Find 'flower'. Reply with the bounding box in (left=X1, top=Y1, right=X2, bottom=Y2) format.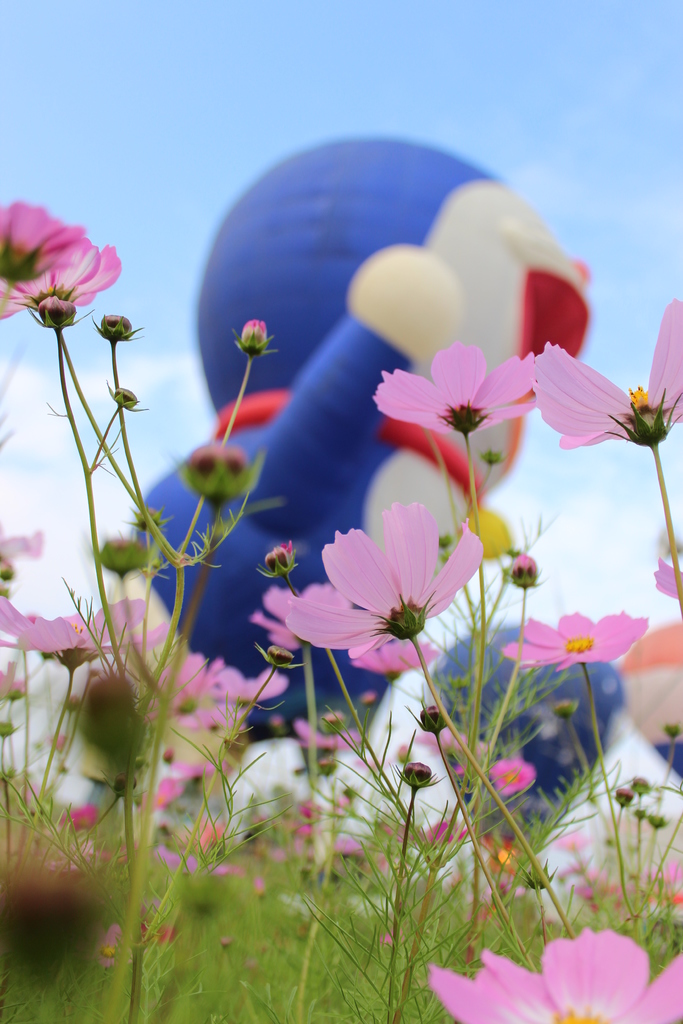
(left=315, top=704, right=339, bottom=726).
